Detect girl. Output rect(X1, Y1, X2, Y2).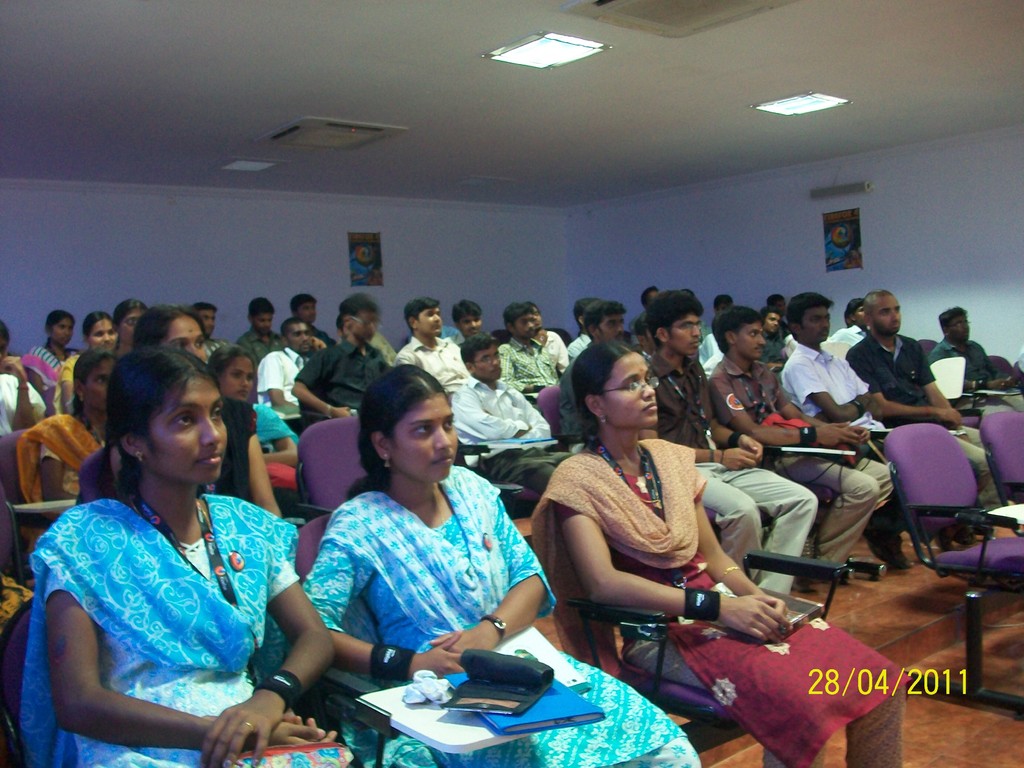
rect(207, 348, 300, 500).
